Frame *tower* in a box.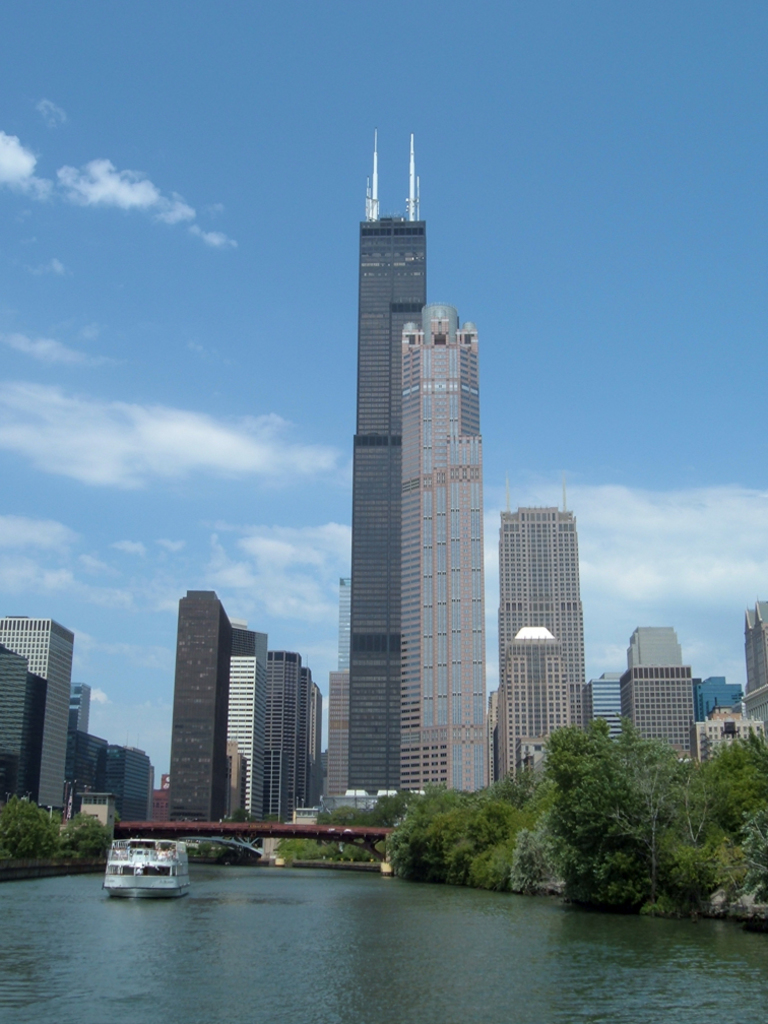
Rect(499, 482, 587, 780).
